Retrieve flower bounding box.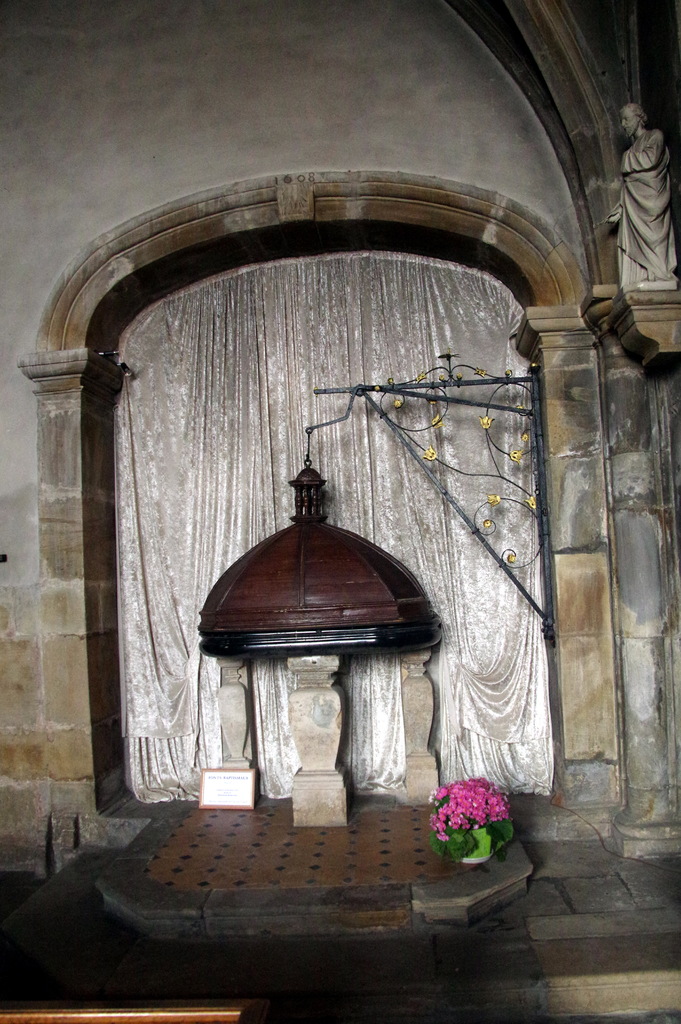
Bounding box: pyautogui.locateOnScreen(420, 444, 436, 461).
